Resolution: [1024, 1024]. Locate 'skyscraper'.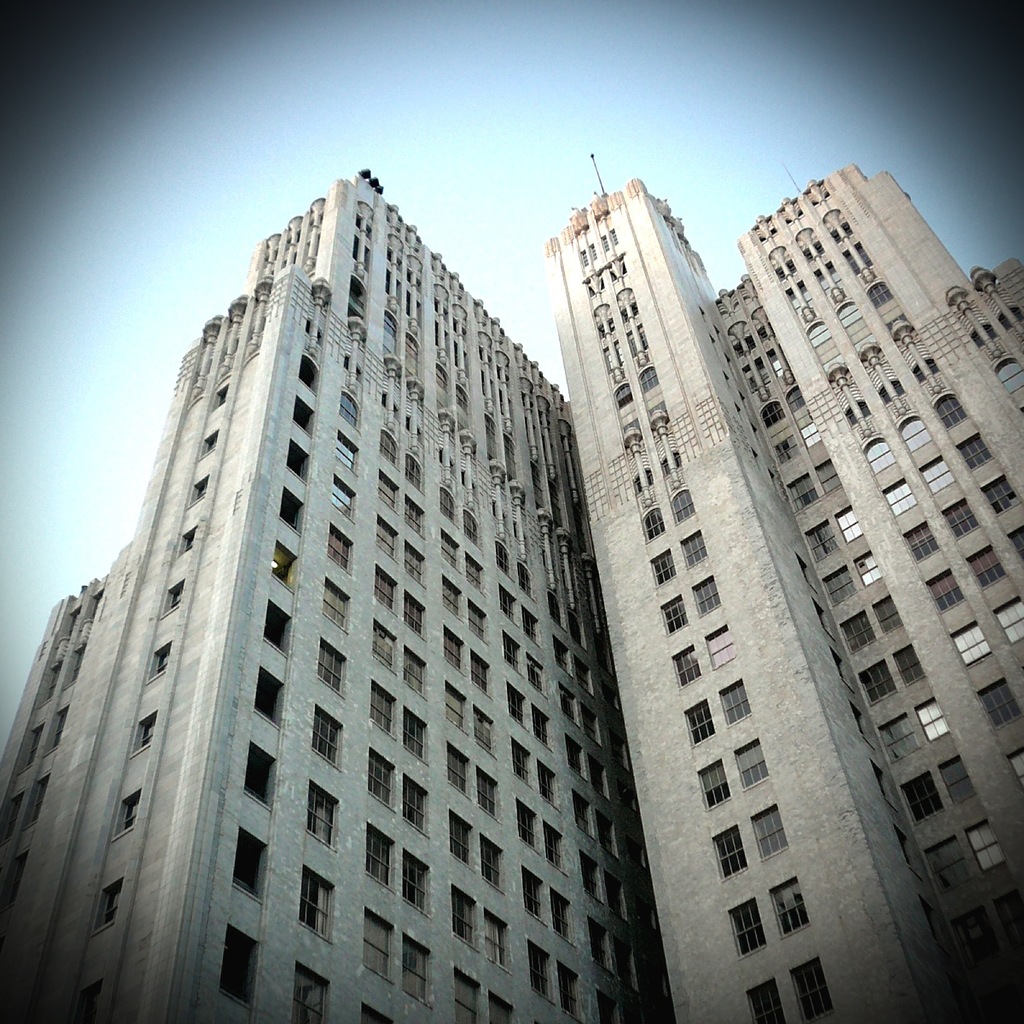
left=540, top=175, right=957, bottom=1023.
